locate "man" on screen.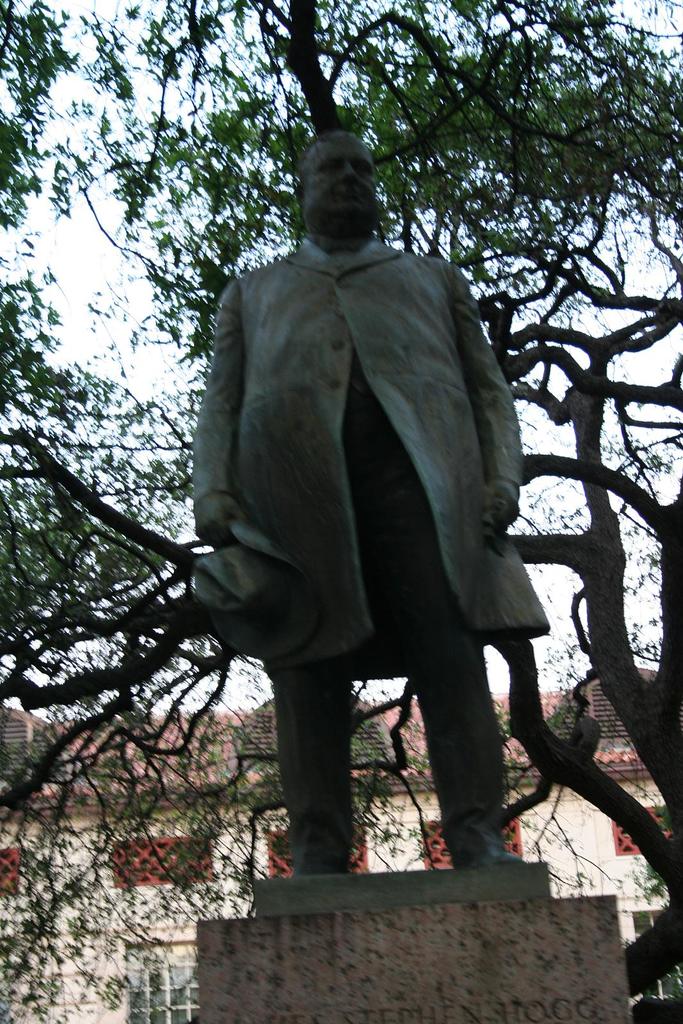
On screen at (181, 125, 542, 882).
